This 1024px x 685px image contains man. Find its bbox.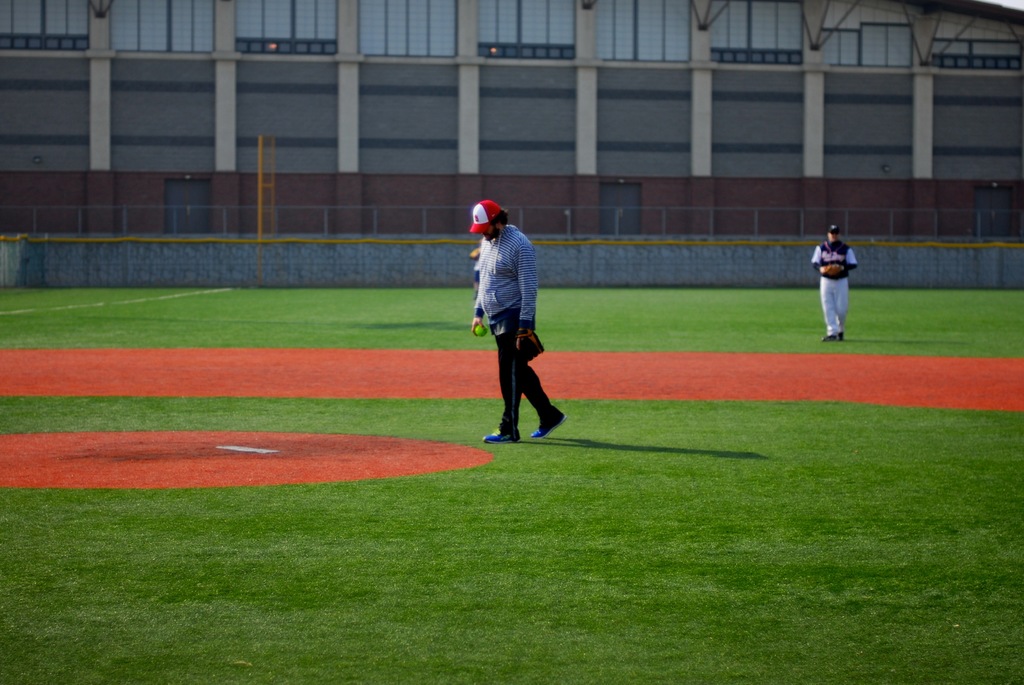
bbox=(808, 225, 858, 340).
